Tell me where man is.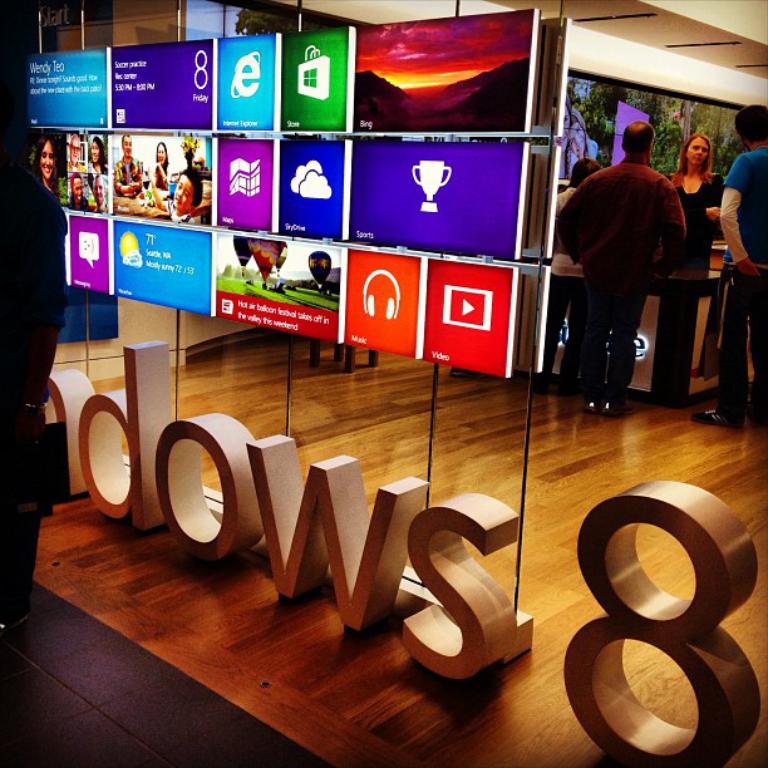
man is at [x1=68, y1=173, x2=87, y2=210].
